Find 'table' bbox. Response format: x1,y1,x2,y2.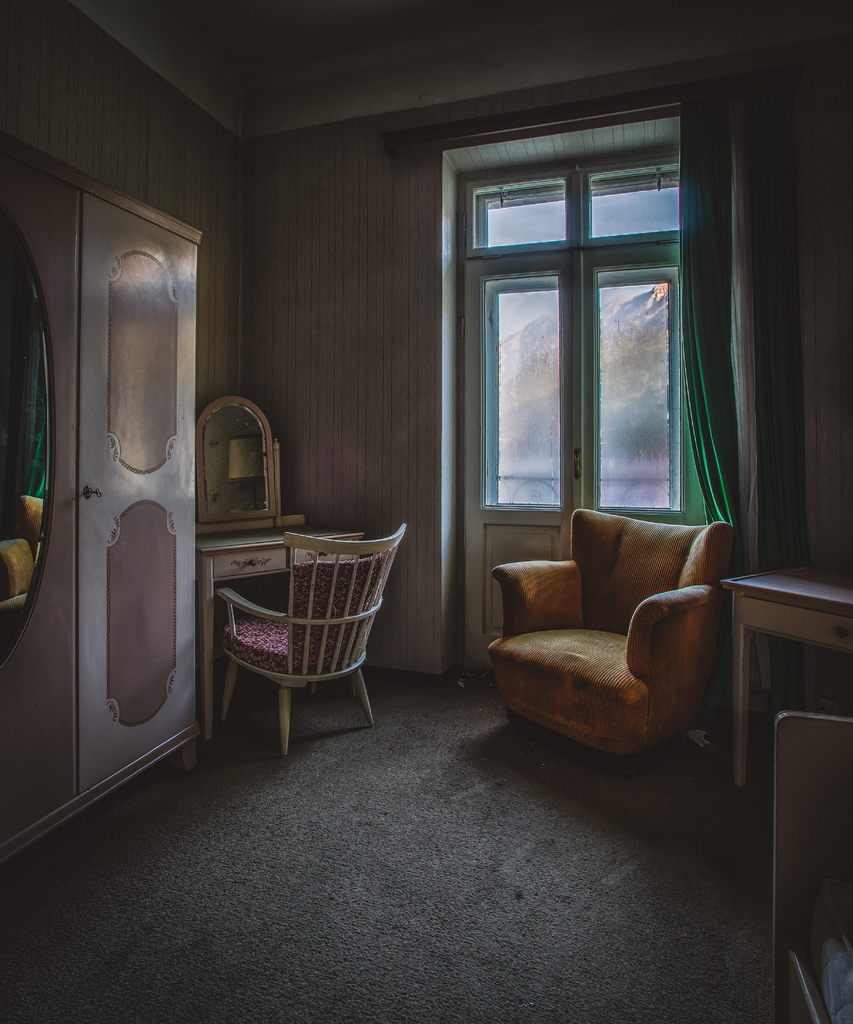
713,541,852,826.
